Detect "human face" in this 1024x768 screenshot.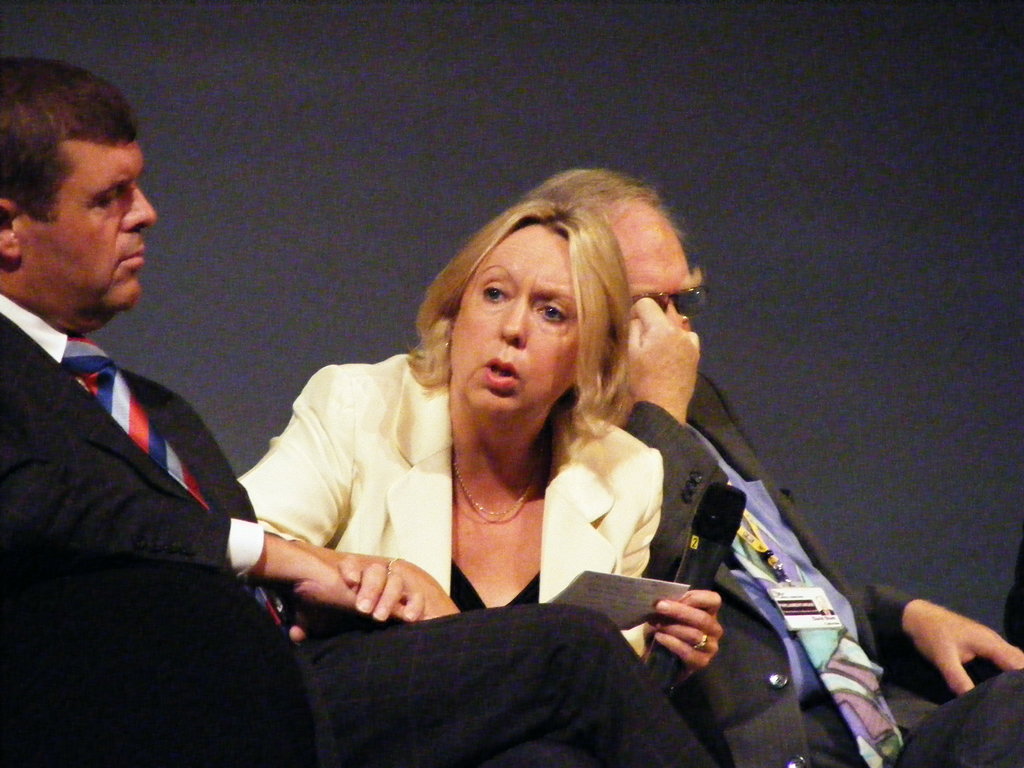
Detection: pyautogui.locateOnScreen(453, 220, 580, 414).
